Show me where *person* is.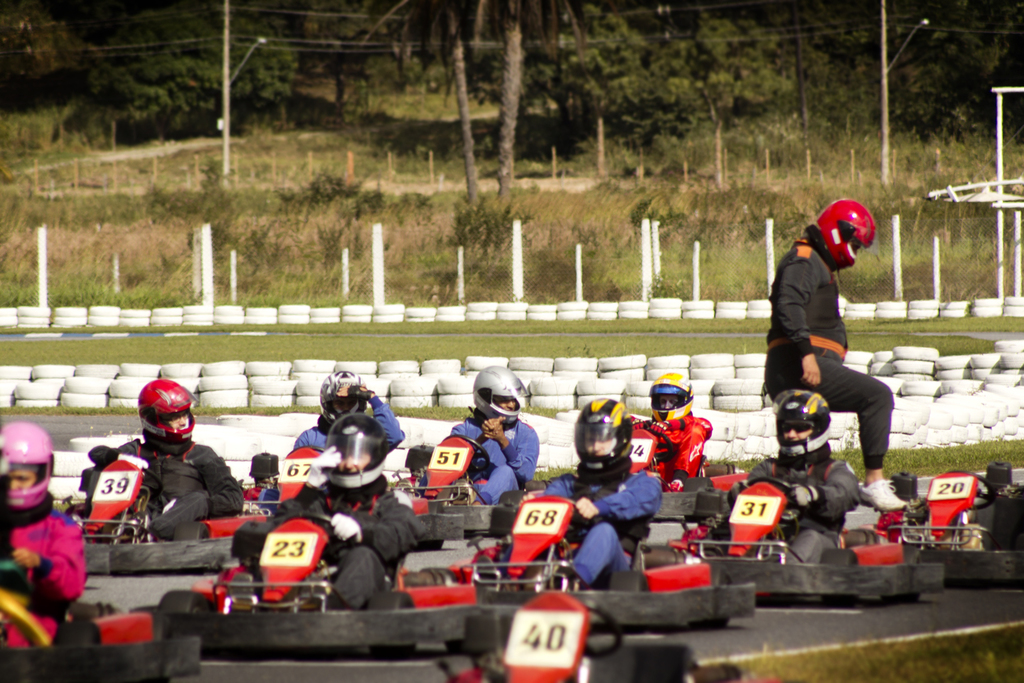
*person* is at pyautogui.locateOnScreen(291, 368, 404, 461).
